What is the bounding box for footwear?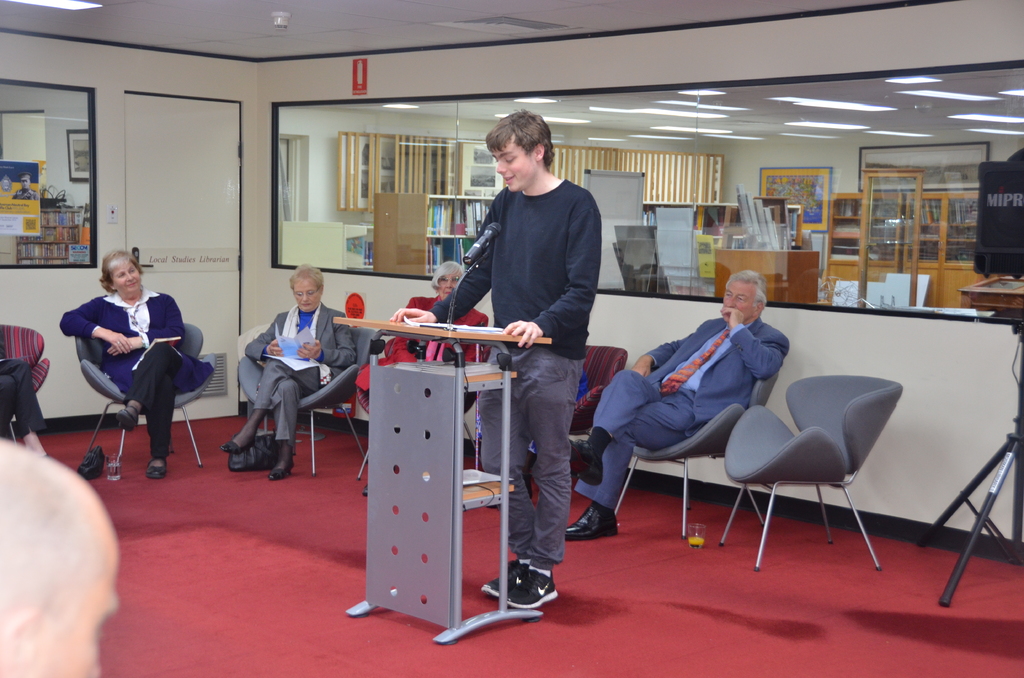
x1=482 y1=560 x2=518 y2=591.
